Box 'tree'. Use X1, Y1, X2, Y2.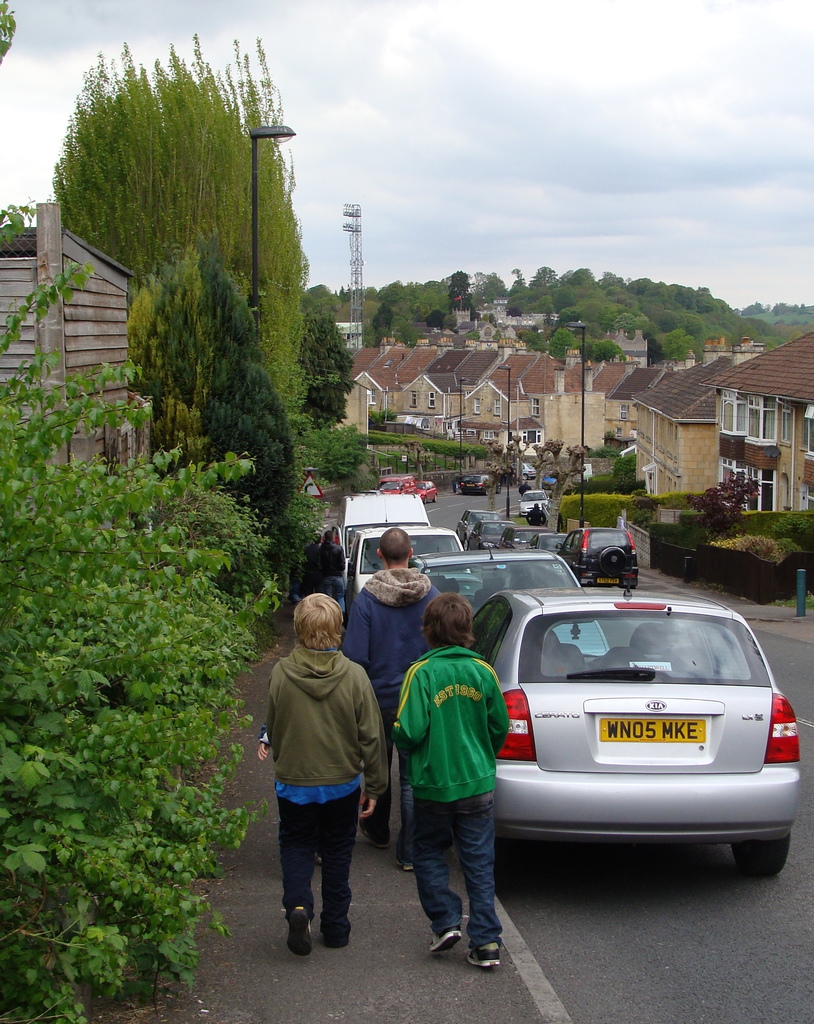
465, 328, 479, 340.
